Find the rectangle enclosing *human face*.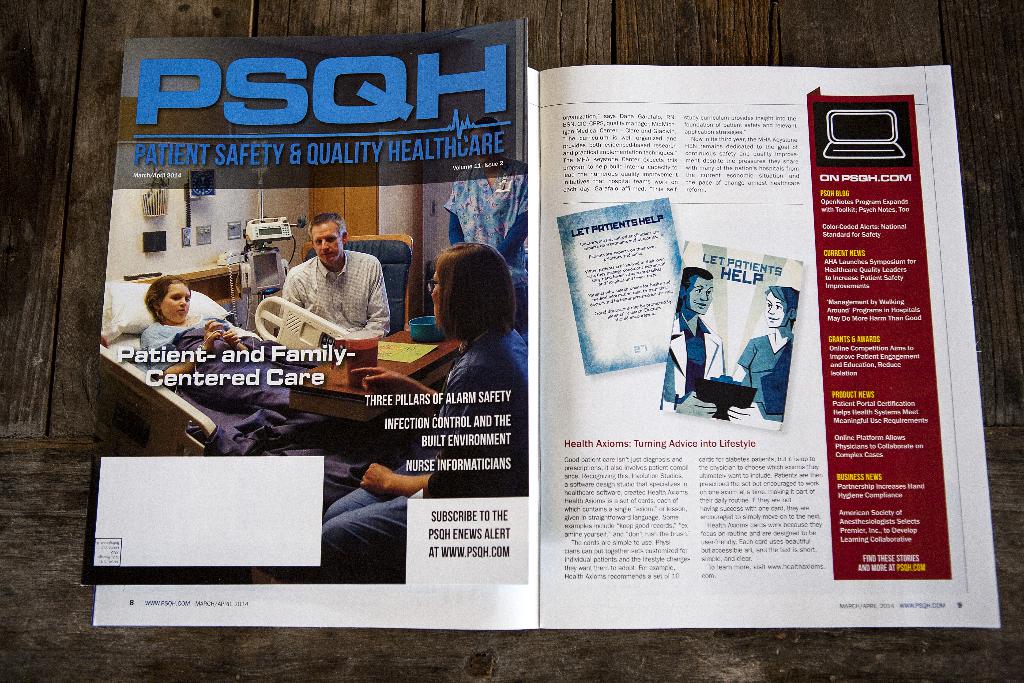
locate(314, 223, 342, 268).
